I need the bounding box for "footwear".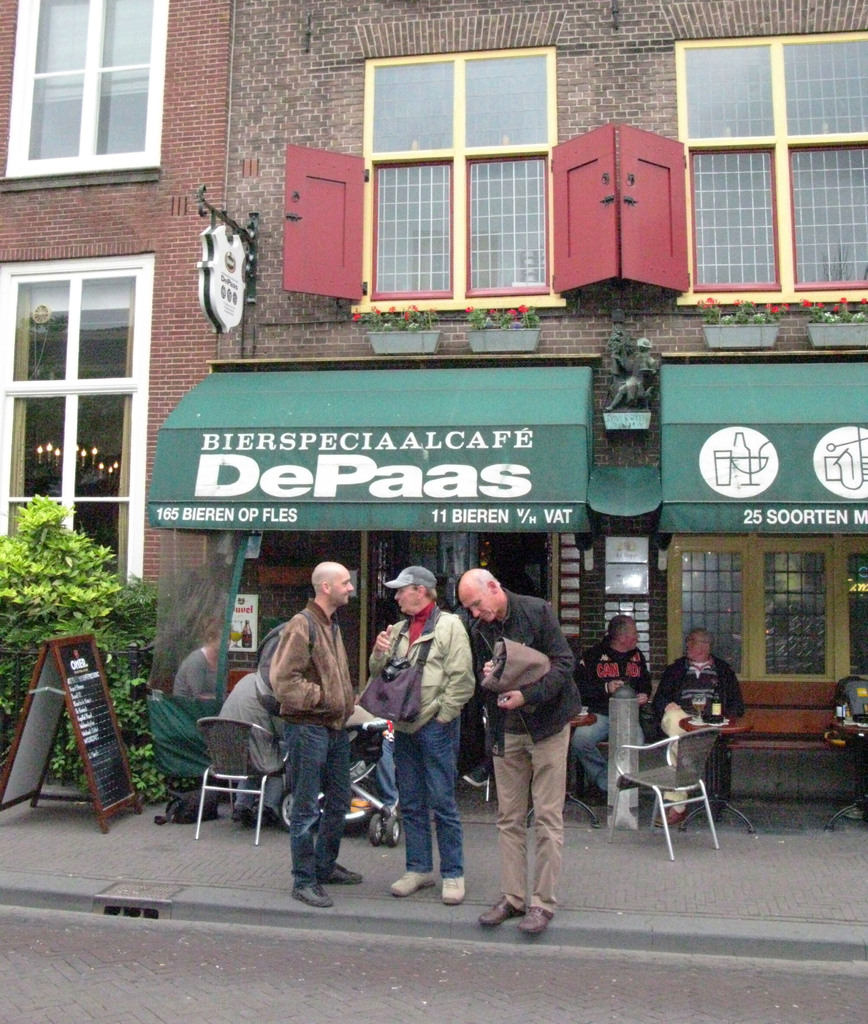
Here it is: 441,877,465,905.
